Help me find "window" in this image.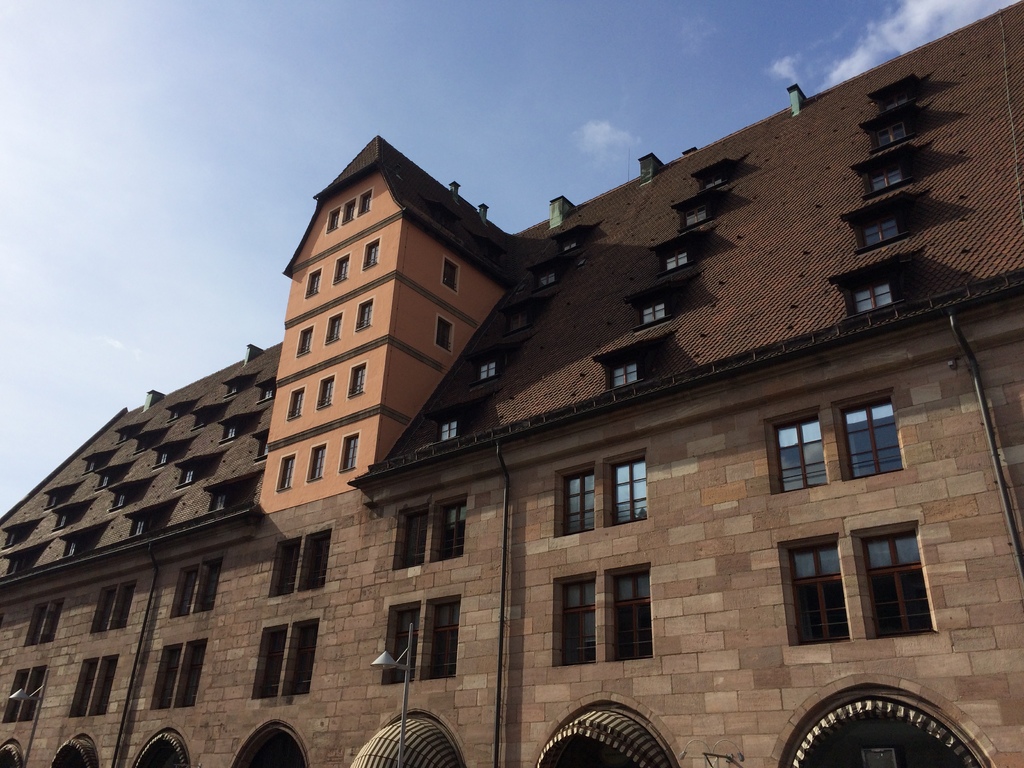
Found it: <region>476, 357, 497, 378</region>.
